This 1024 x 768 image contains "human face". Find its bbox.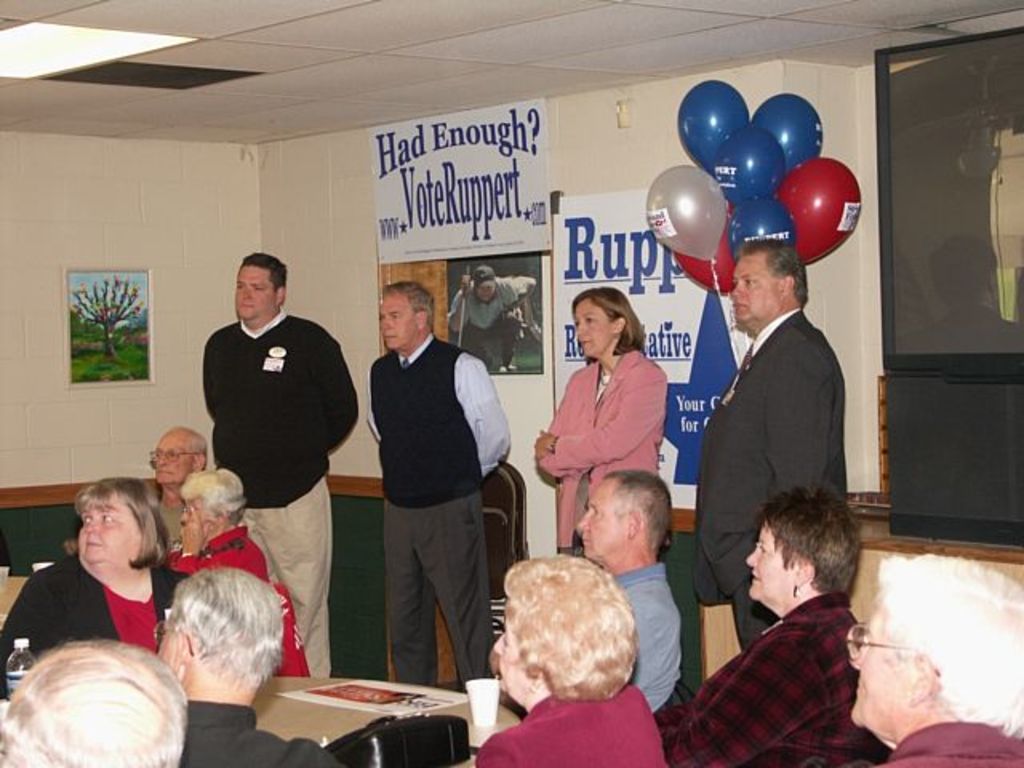
locate(742, 520, 797, 600).
